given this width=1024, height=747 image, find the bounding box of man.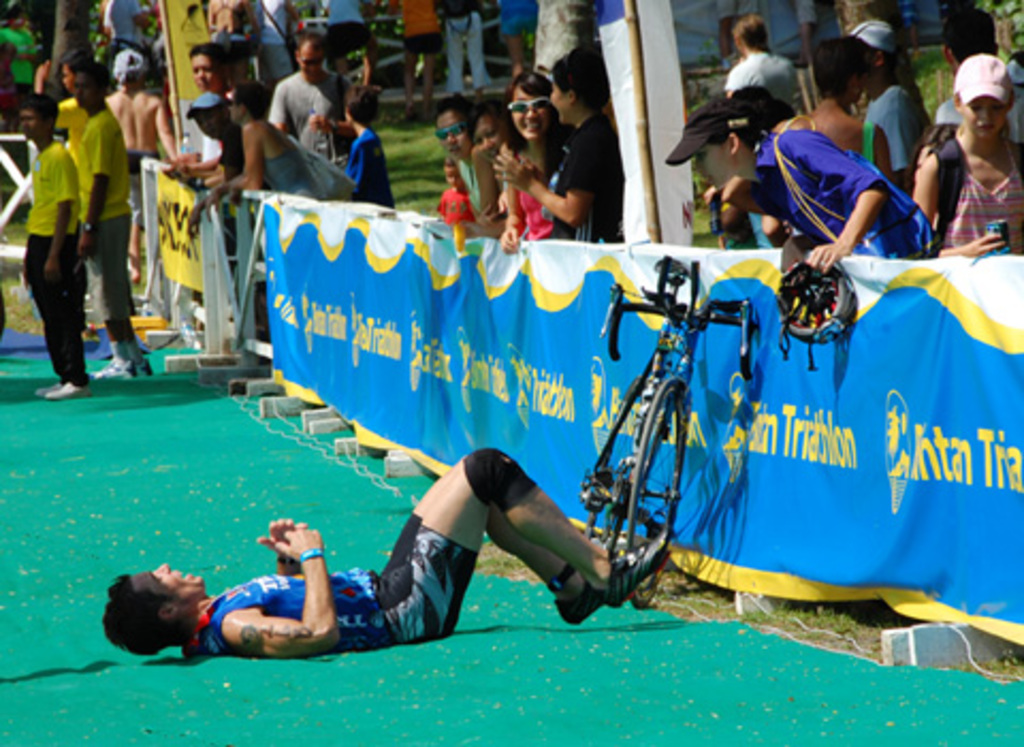
box=[926, 4, 1022, 147].
